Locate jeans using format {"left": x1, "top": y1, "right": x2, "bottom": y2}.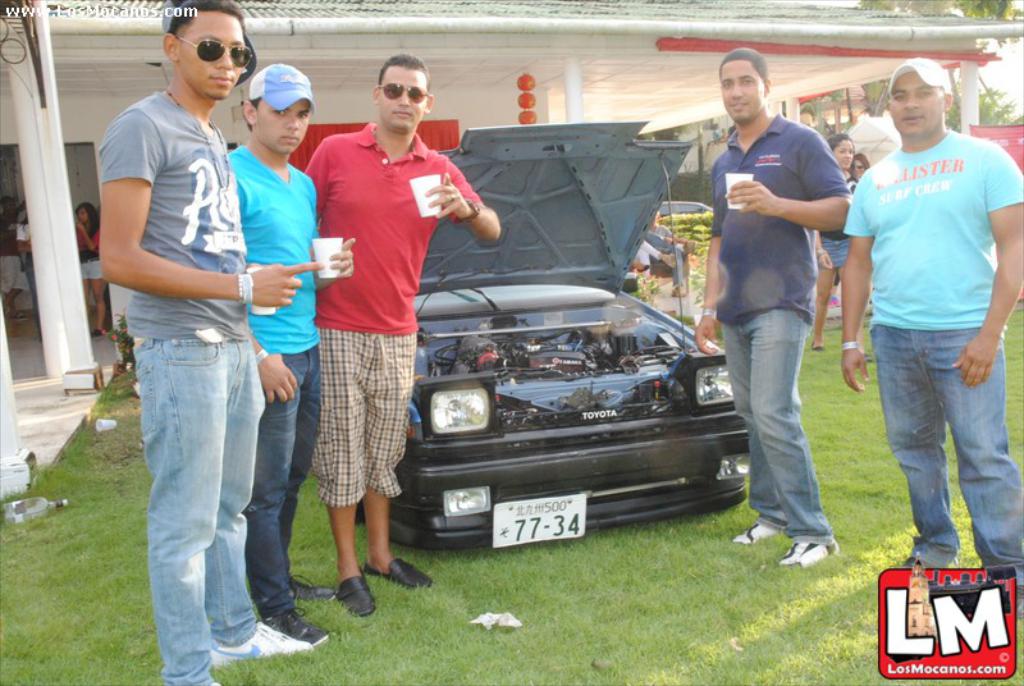
{"left": 872, "top": 324, "right": 1023, "bottom": 584}.
